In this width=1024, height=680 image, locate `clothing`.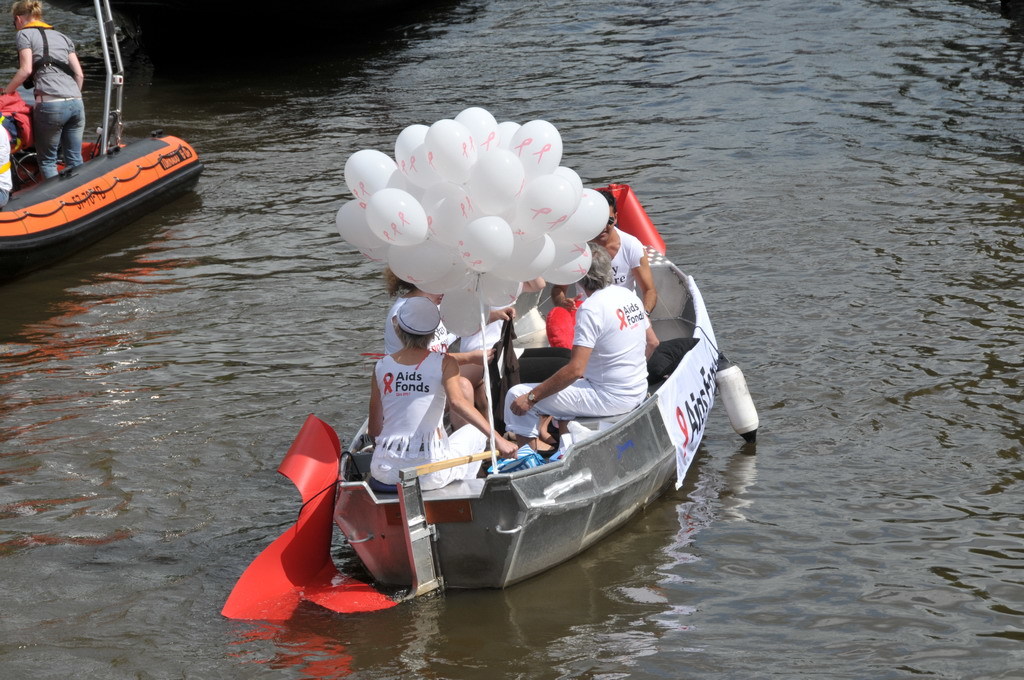
Bounding box: region(509, 289, 656, 446).
